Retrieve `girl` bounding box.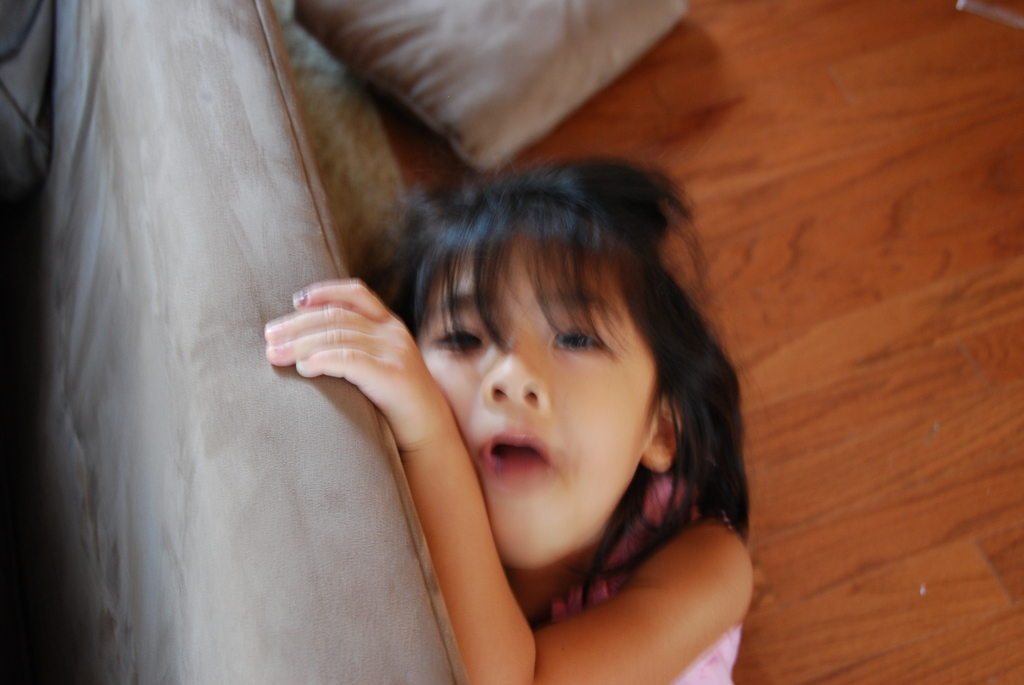
Bounding box: box(262, 153, 750, 684).
